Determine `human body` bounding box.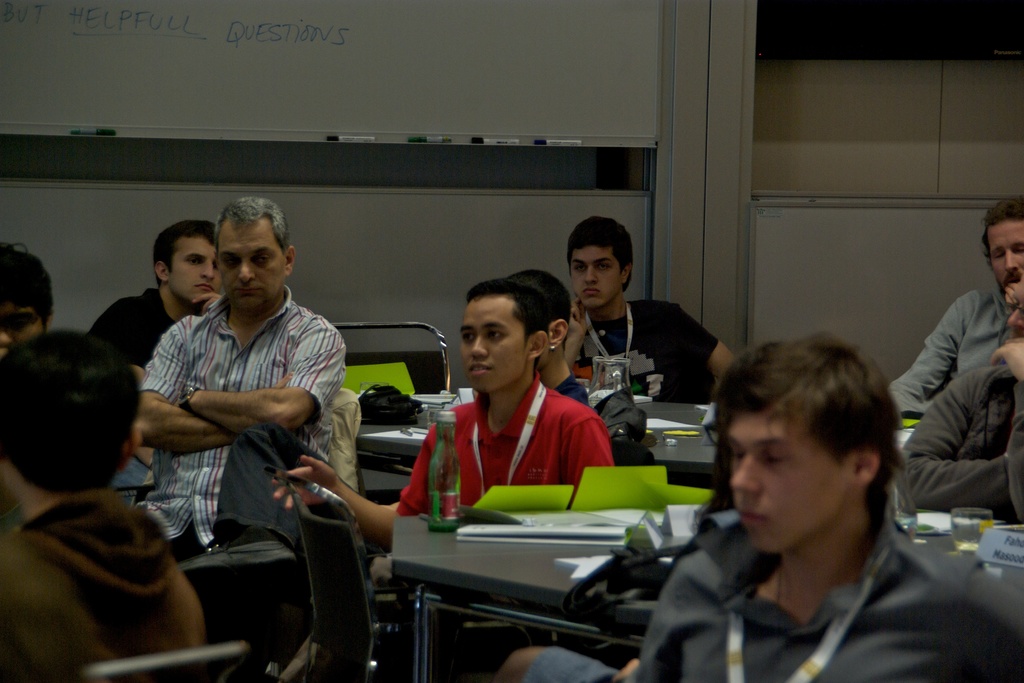
Determined: 126, 213, 337, 644.
